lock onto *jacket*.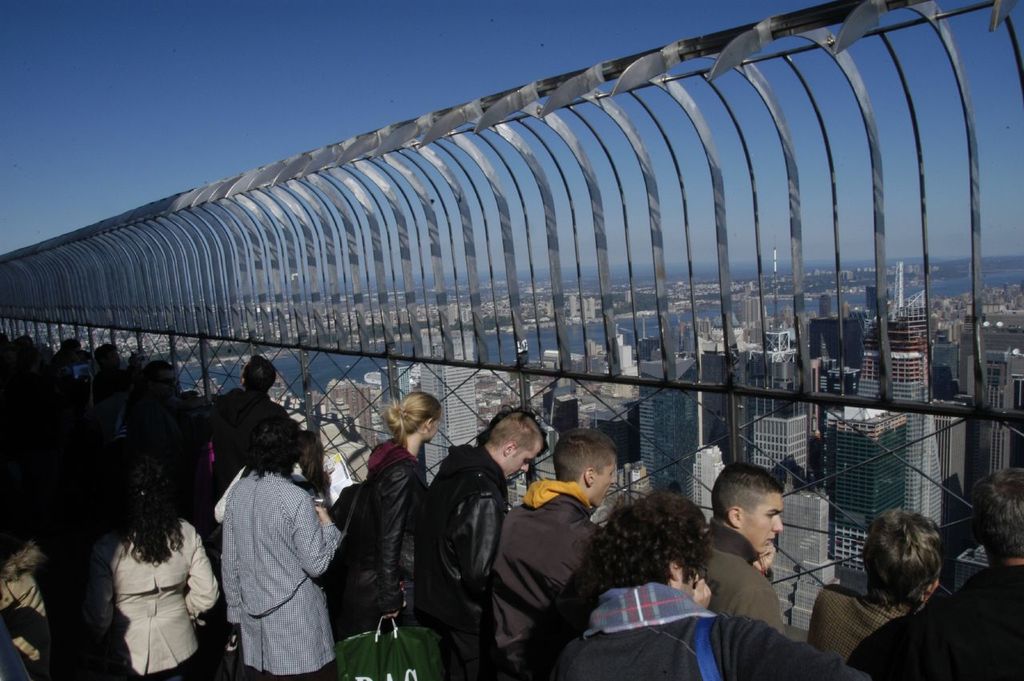
Locked: 336/431/425/595.
